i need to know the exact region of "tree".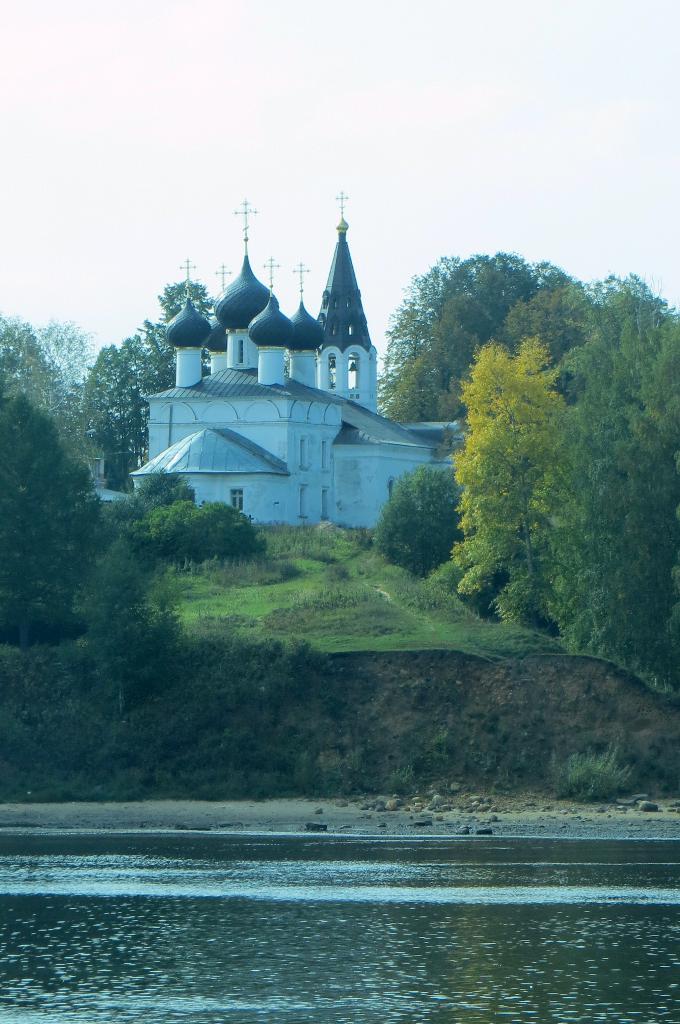
Region: [376, 469, 474, 576].
